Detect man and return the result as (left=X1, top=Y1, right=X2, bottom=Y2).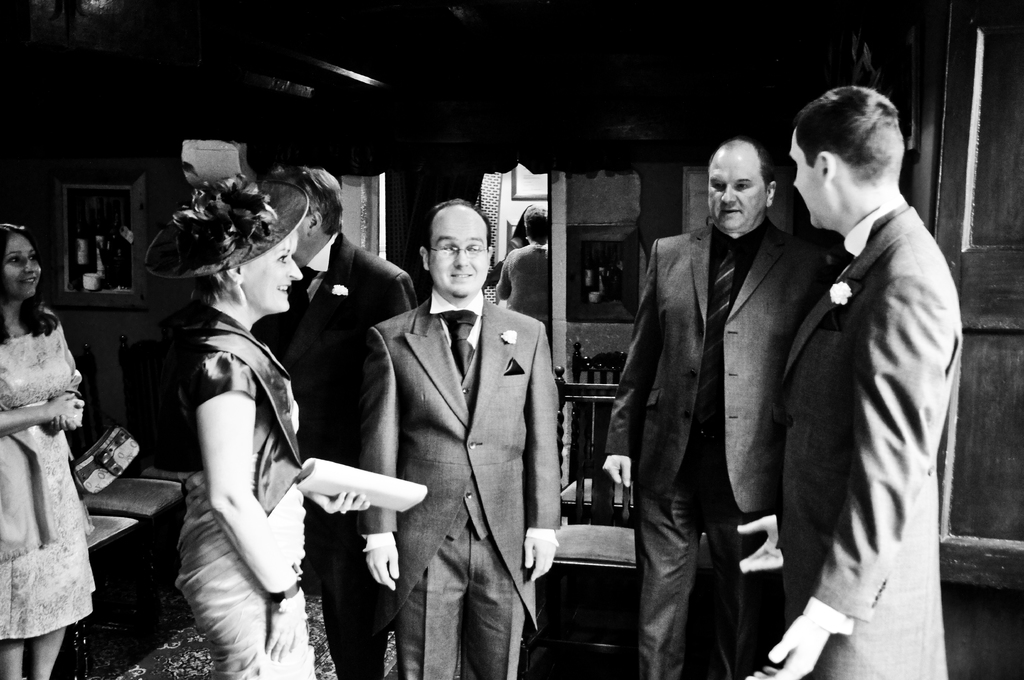
(left=603, top=132, right=833, bottom=679).
